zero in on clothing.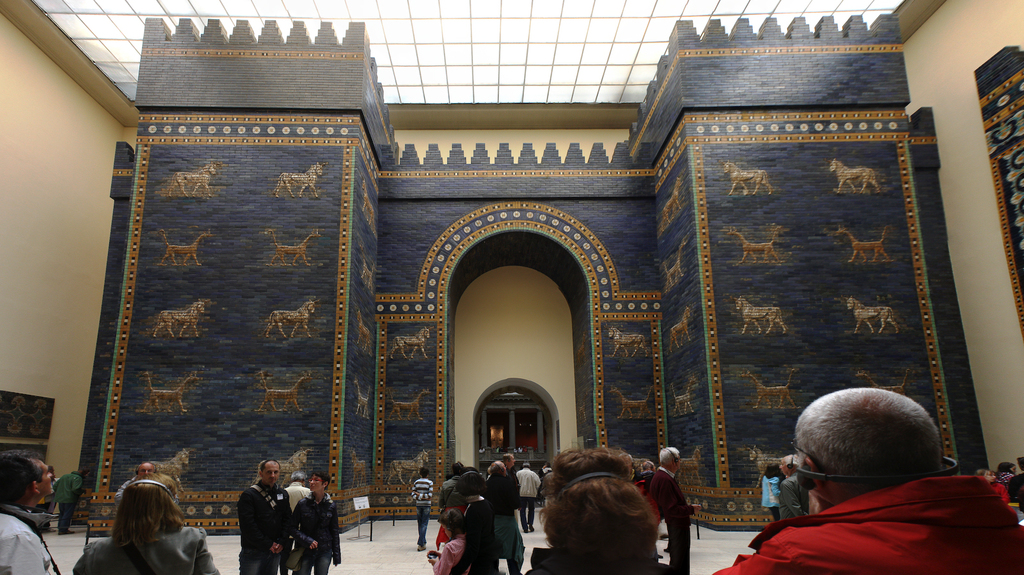
Zeroed in: [1002, 473, 1011, 483].
